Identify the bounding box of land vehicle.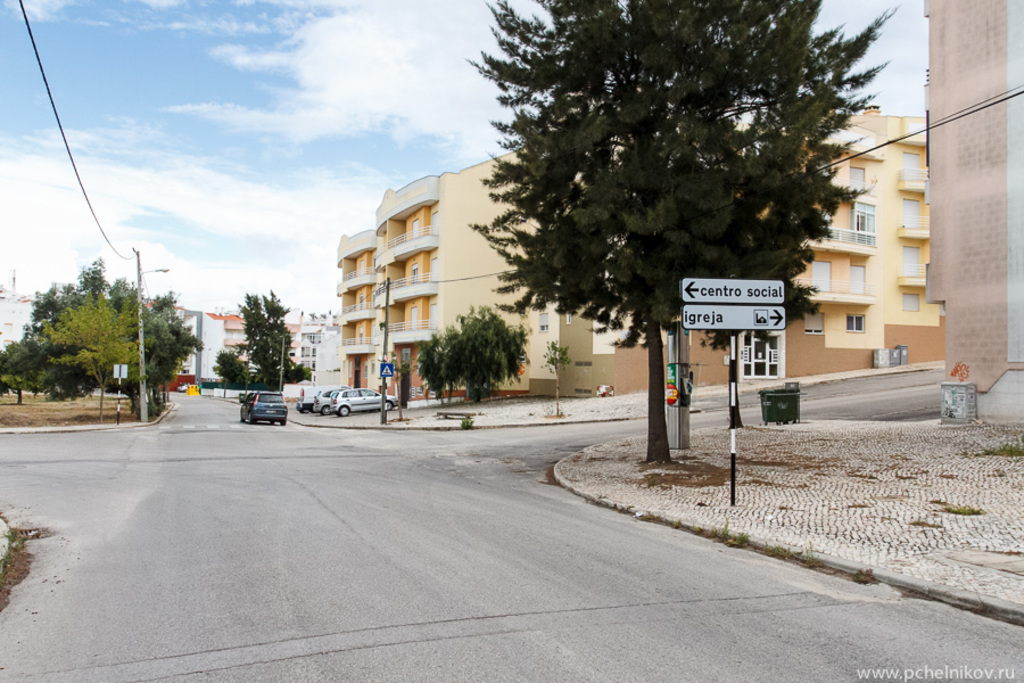
left=238, top=392, right=286, bottom=422.
